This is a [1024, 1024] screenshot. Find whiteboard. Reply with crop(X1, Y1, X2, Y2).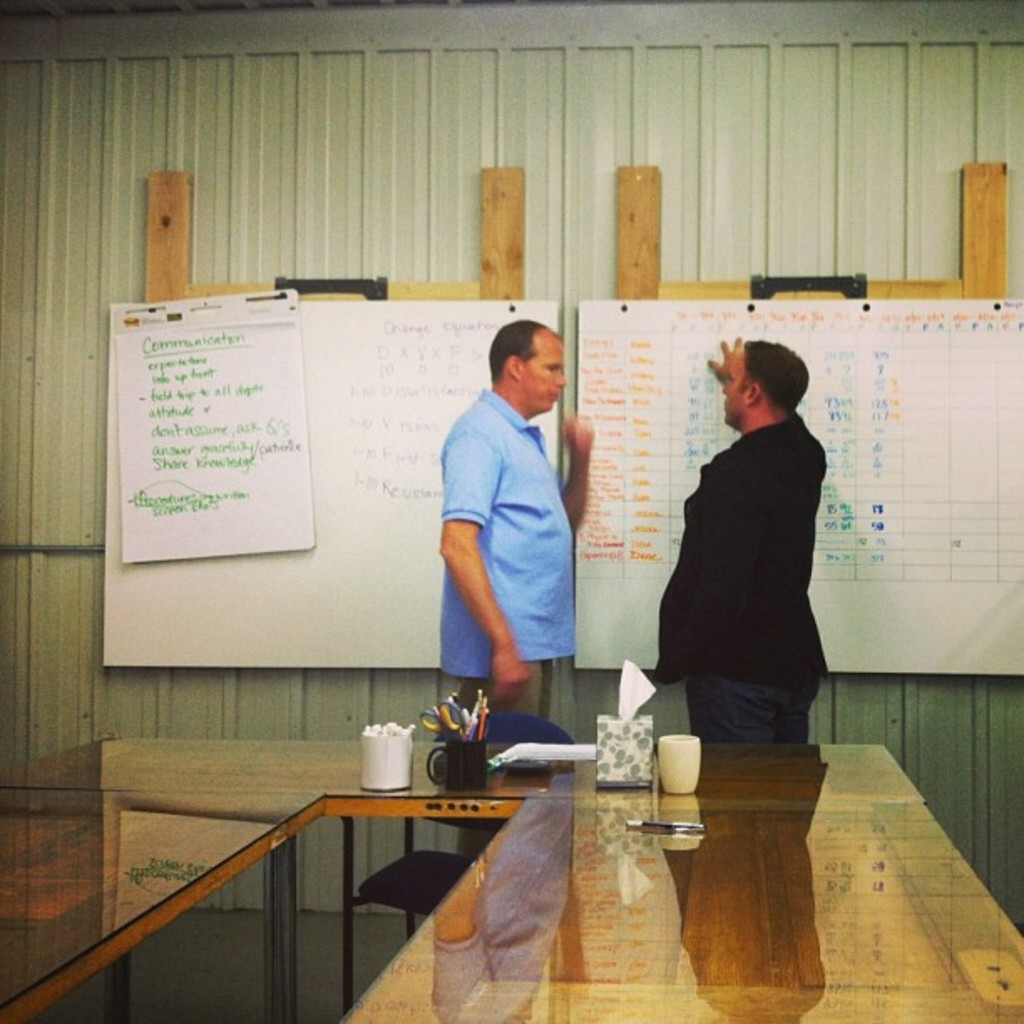
crop(574, 296, 1022, 696).
